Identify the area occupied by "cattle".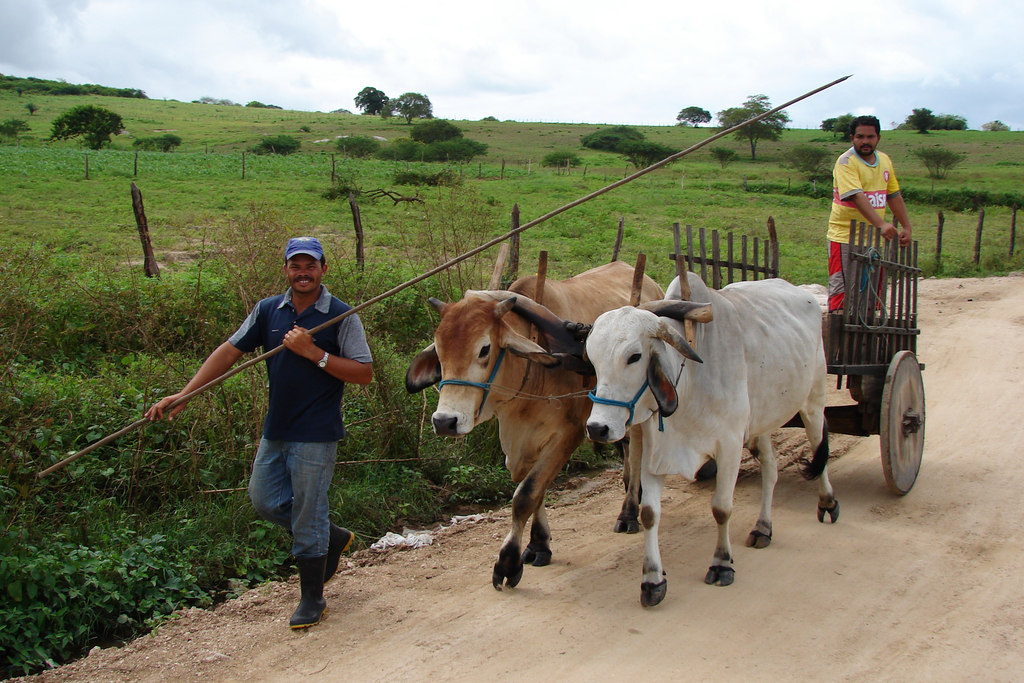
Area: [x1=576, y1=269, x2=845, y2=604].
